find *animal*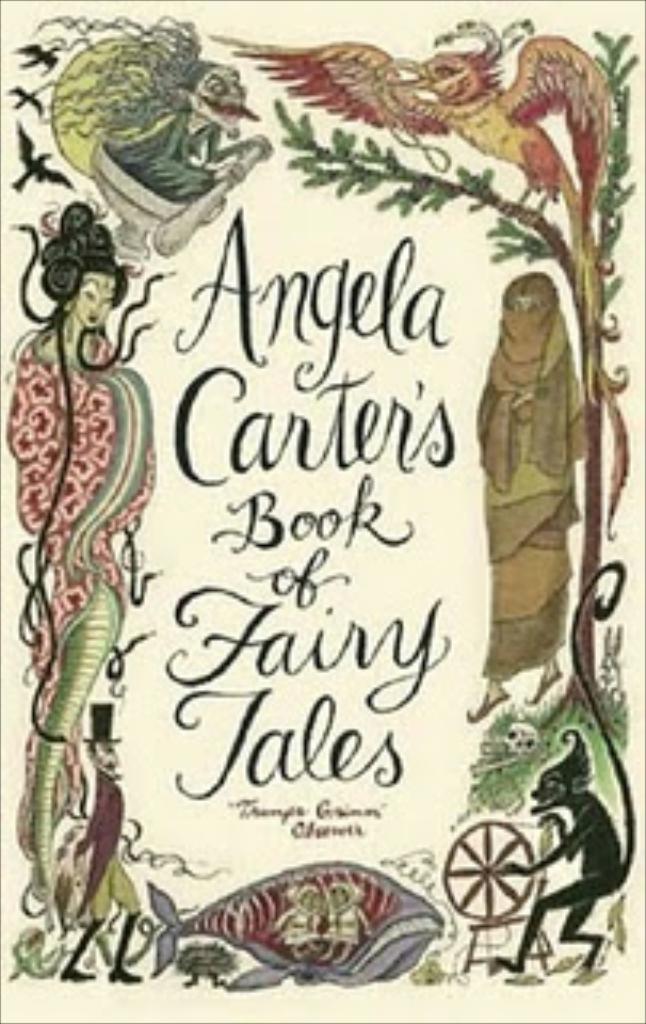
bbox=(19, 122, 74, 195)
